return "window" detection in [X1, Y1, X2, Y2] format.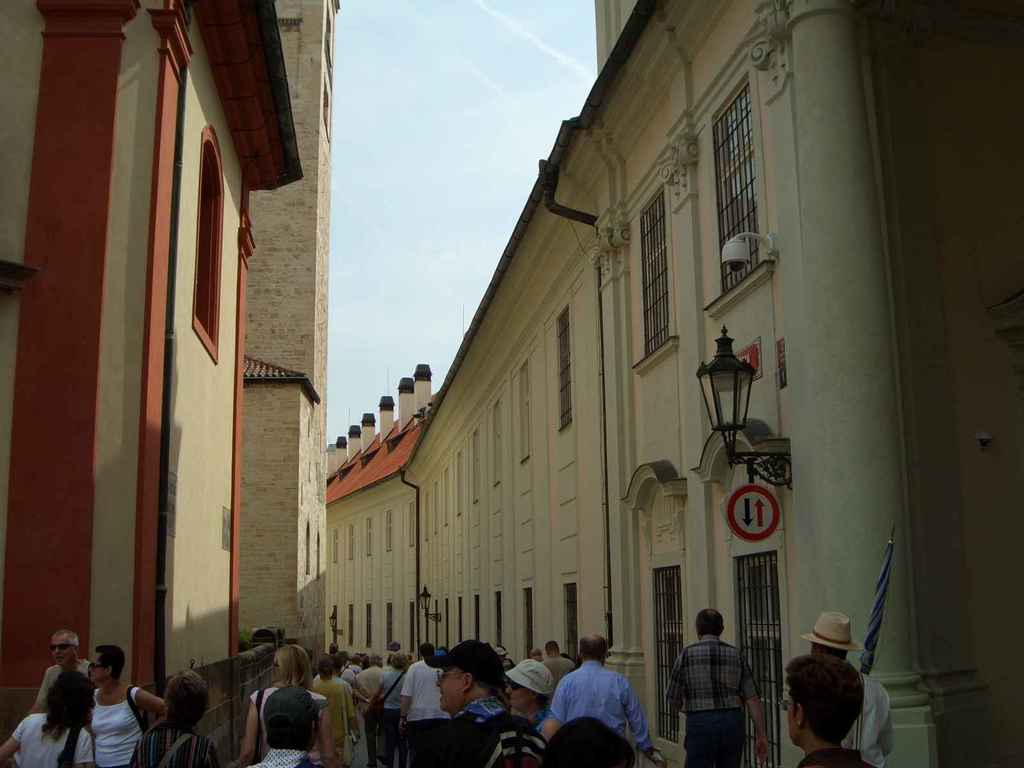
[332, 527, 340, 563].
